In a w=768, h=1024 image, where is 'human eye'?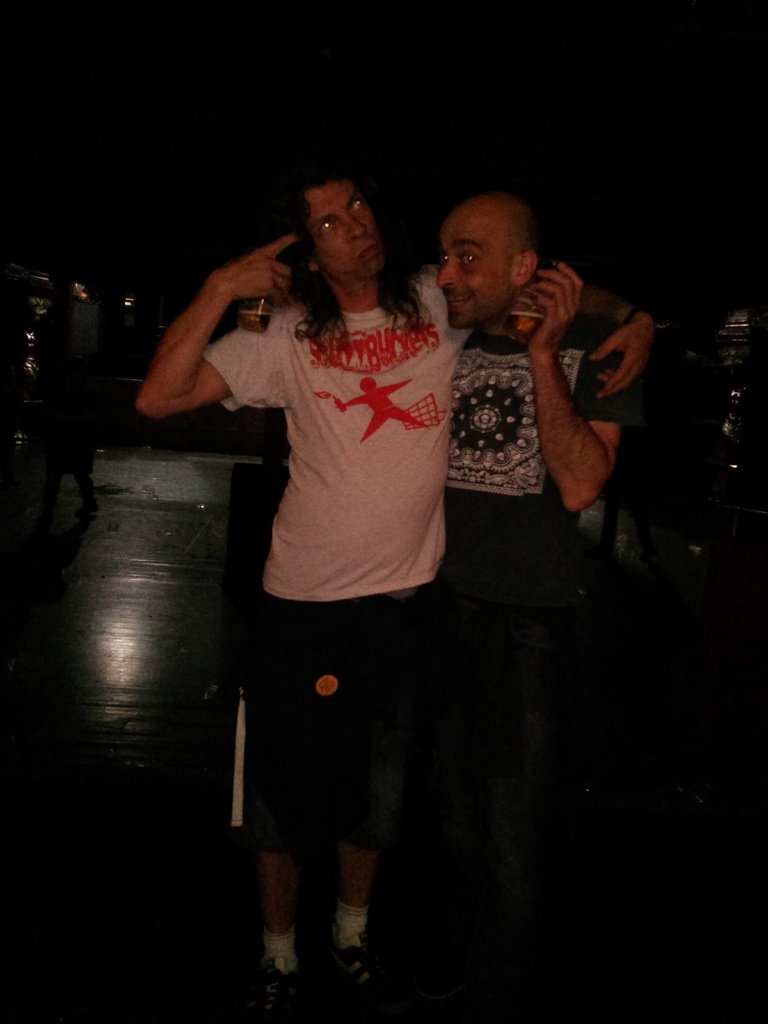
detection(458, 250, 480, 273).
